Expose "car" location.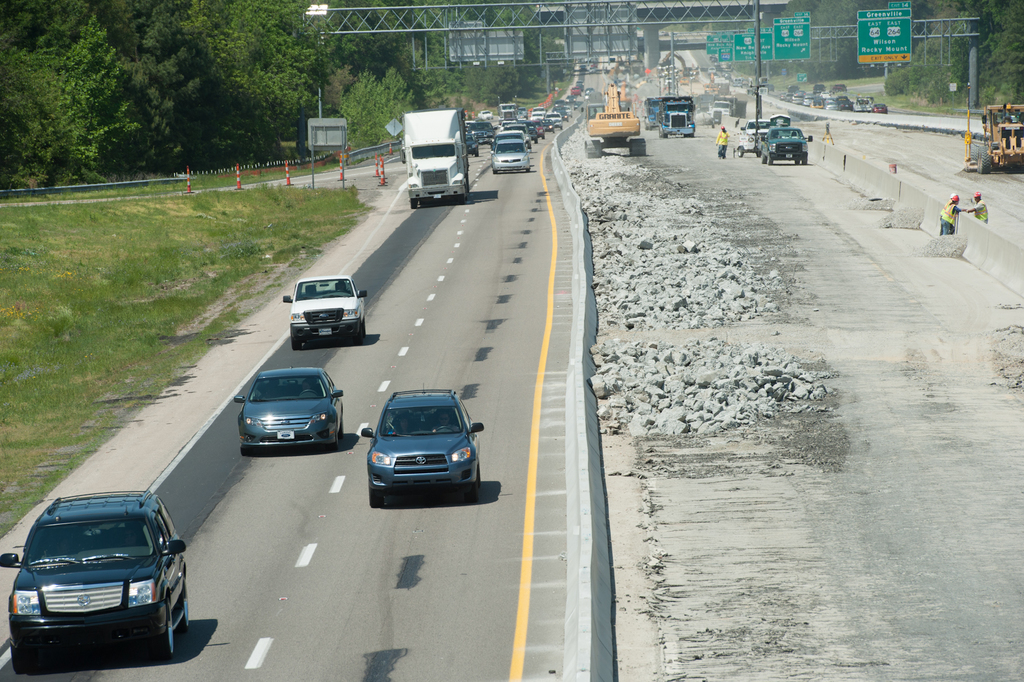
Exposed at pyautogui.locateOnScreen(0, 487, 189, 675).
